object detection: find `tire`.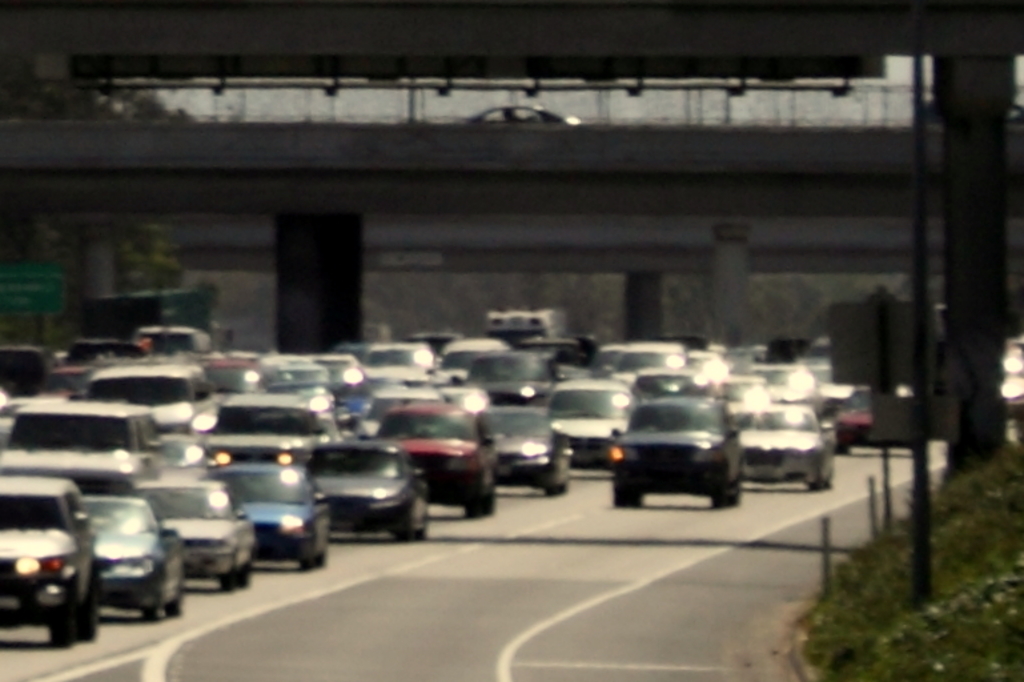
814, 478, 823, 493.
